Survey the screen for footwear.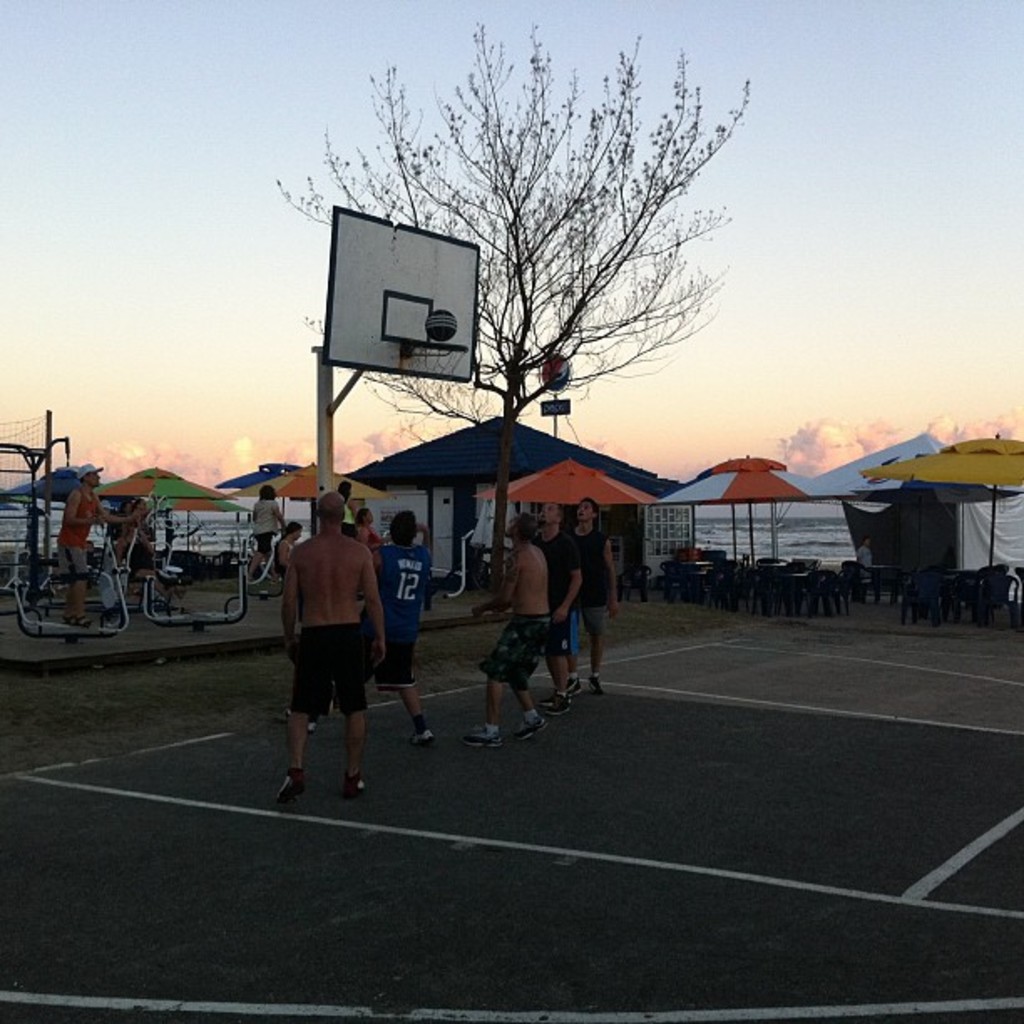
Survey found: (x1=569, y1=679, x2=581, y2=694).
